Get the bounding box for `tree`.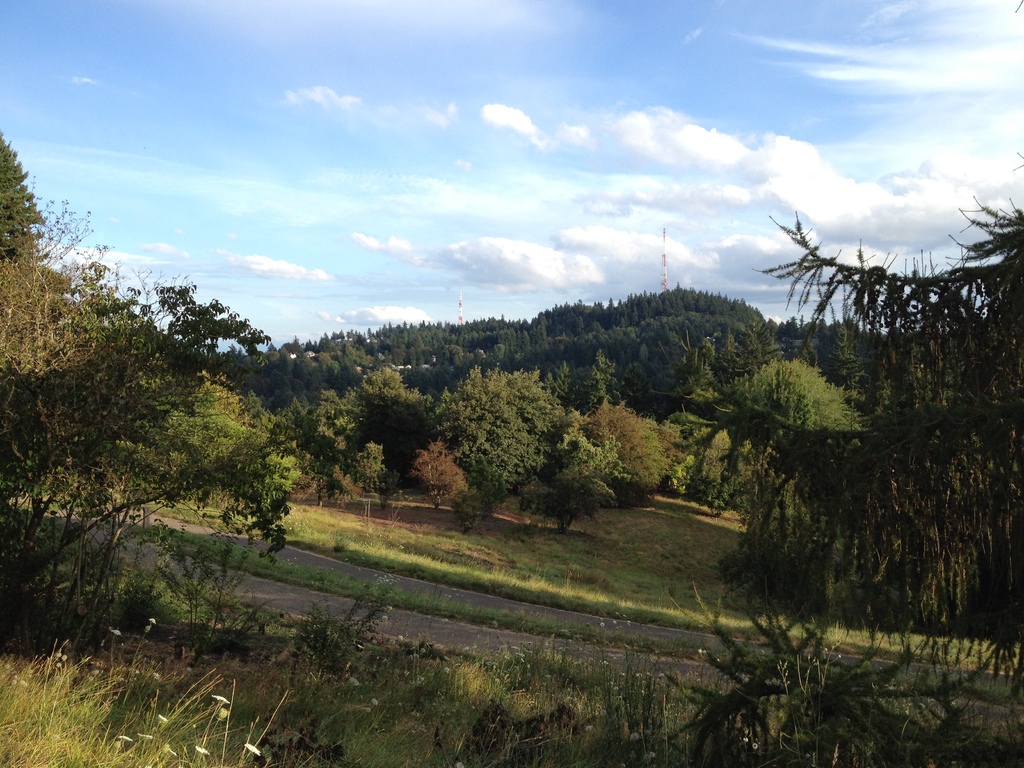
{"x1": 353, "y1": 363, "x2": 433, "y2": 490}.
